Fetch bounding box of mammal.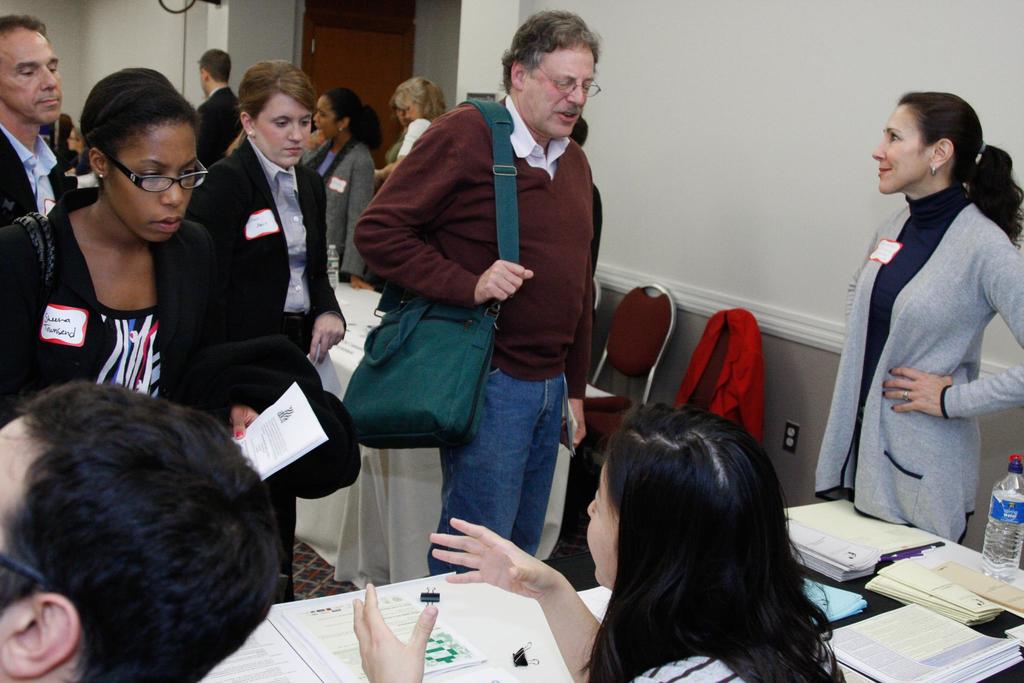
Bbox: 811,89,1023,541.
